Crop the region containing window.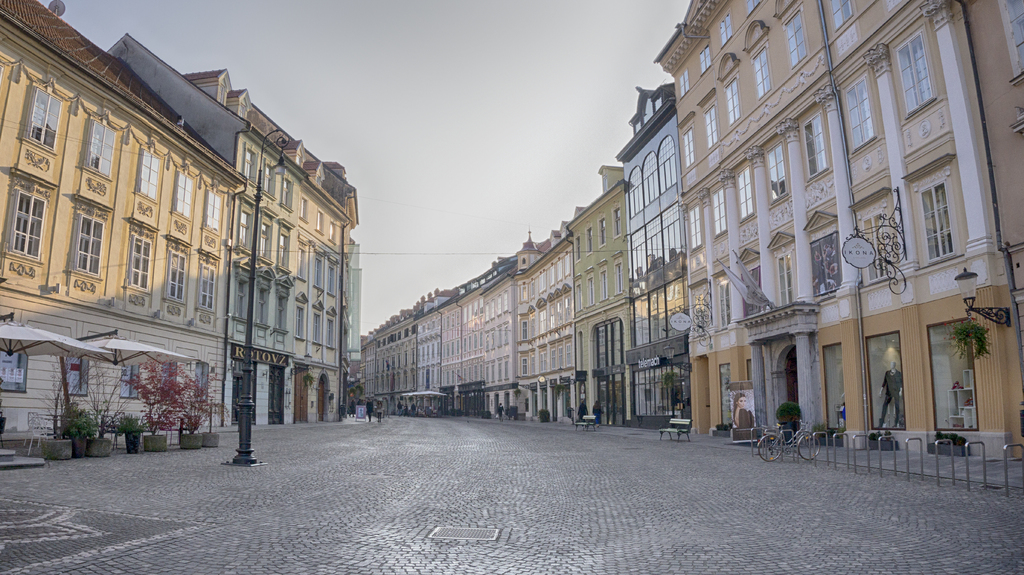
Crop region: region(785, 4, 808, 71).
